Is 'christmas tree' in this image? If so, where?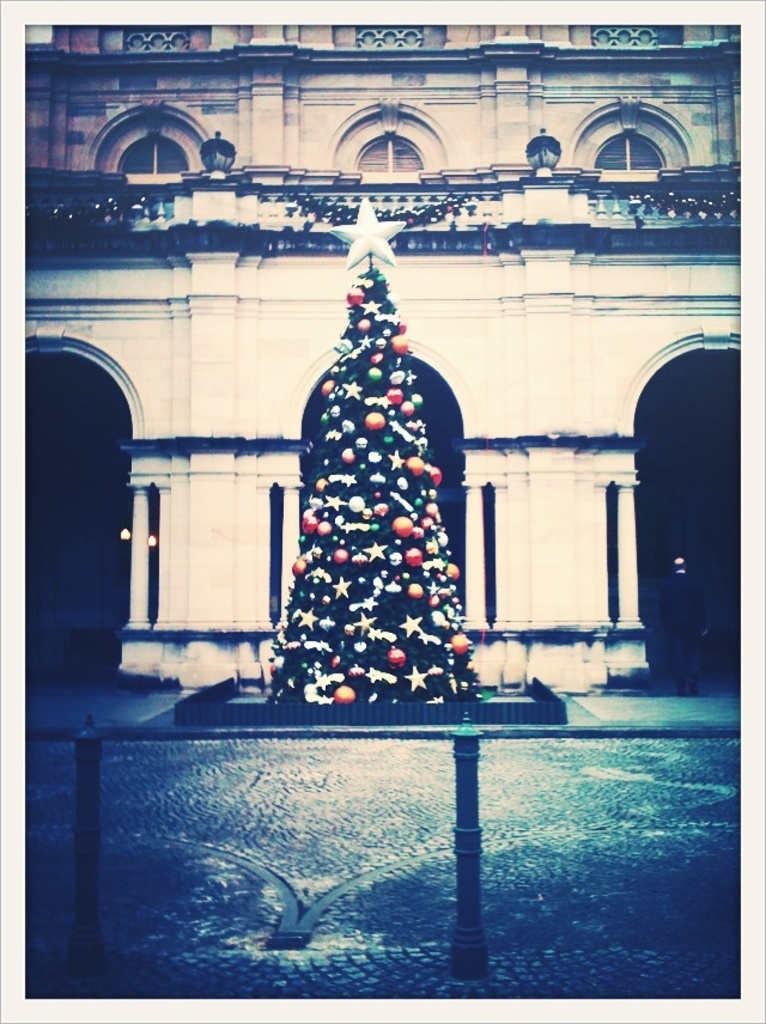
Yes, at Rect(266, 264, 485, 703).
